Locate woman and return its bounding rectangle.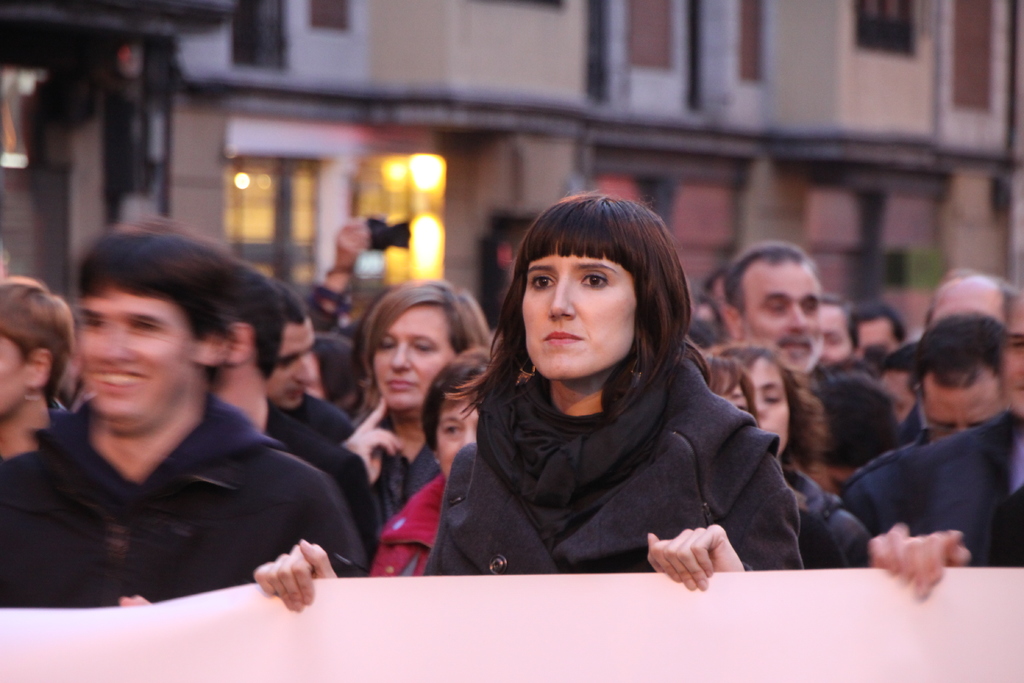
box(702, 354, 746, 426).
